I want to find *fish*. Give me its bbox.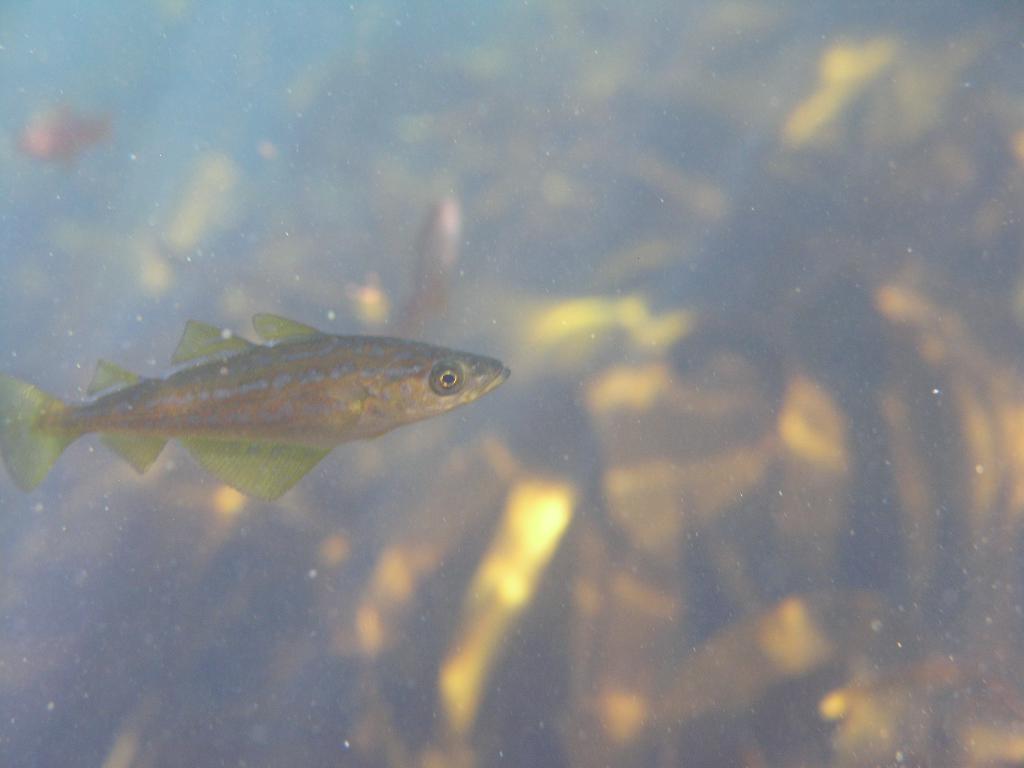
BBox(18, 104, 123, 161).
